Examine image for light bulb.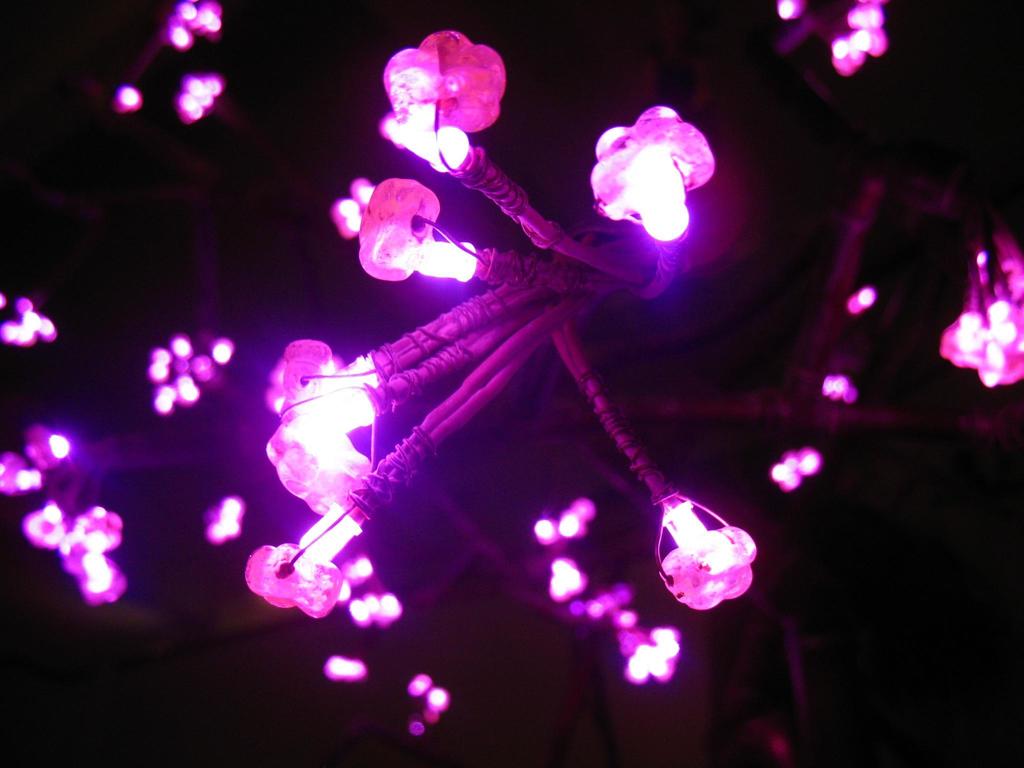
Examination result: [left=148, top=332, right=231, bottom=413].
